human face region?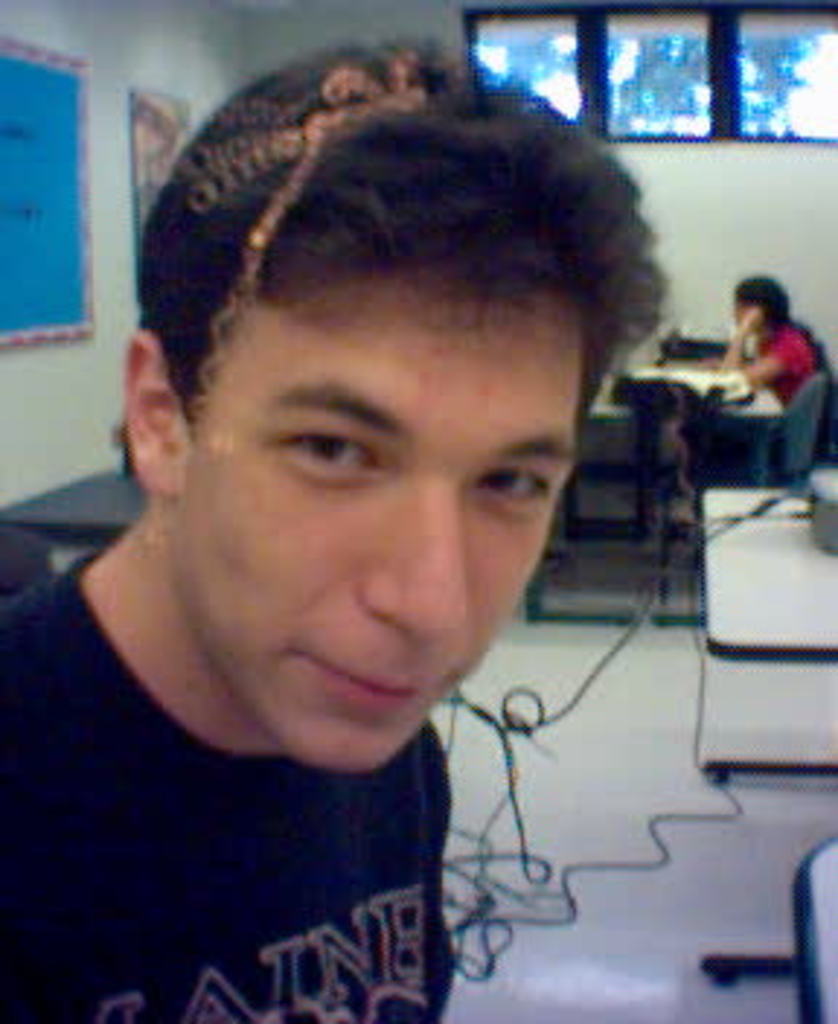
<bbox>177, 262, 582, 771</bbox>
